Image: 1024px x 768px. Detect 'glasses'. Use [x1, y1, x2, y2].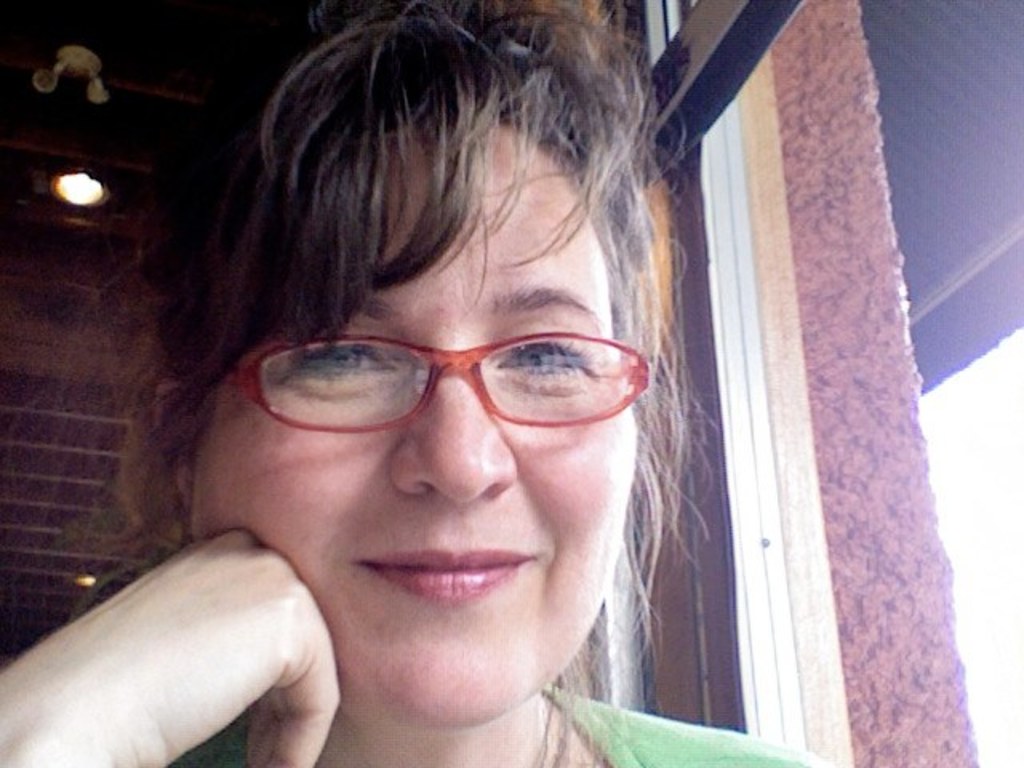
[227, 328, 654, 432].
